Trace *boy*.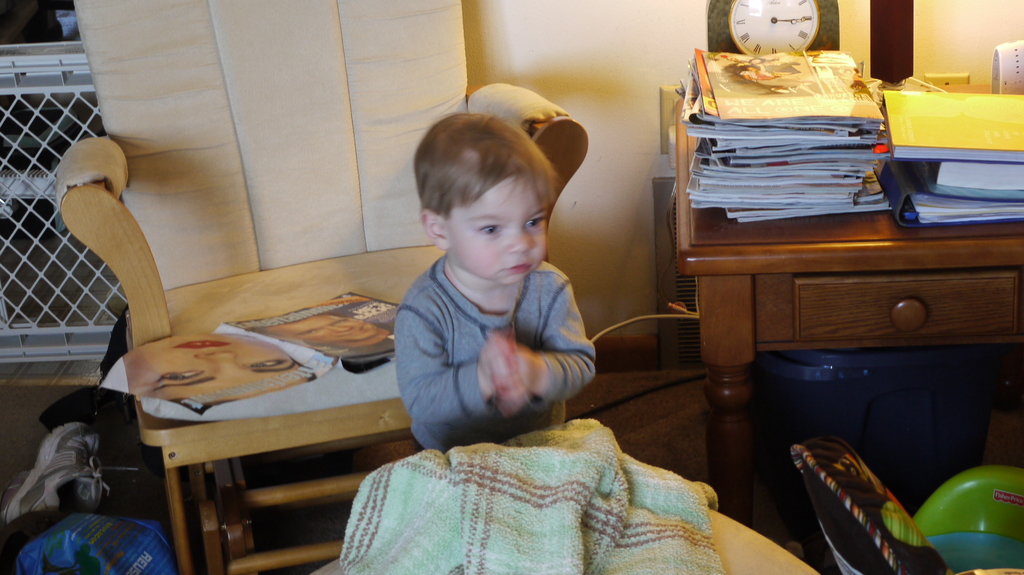
Traced to crop(372, 98, 614, 464).
